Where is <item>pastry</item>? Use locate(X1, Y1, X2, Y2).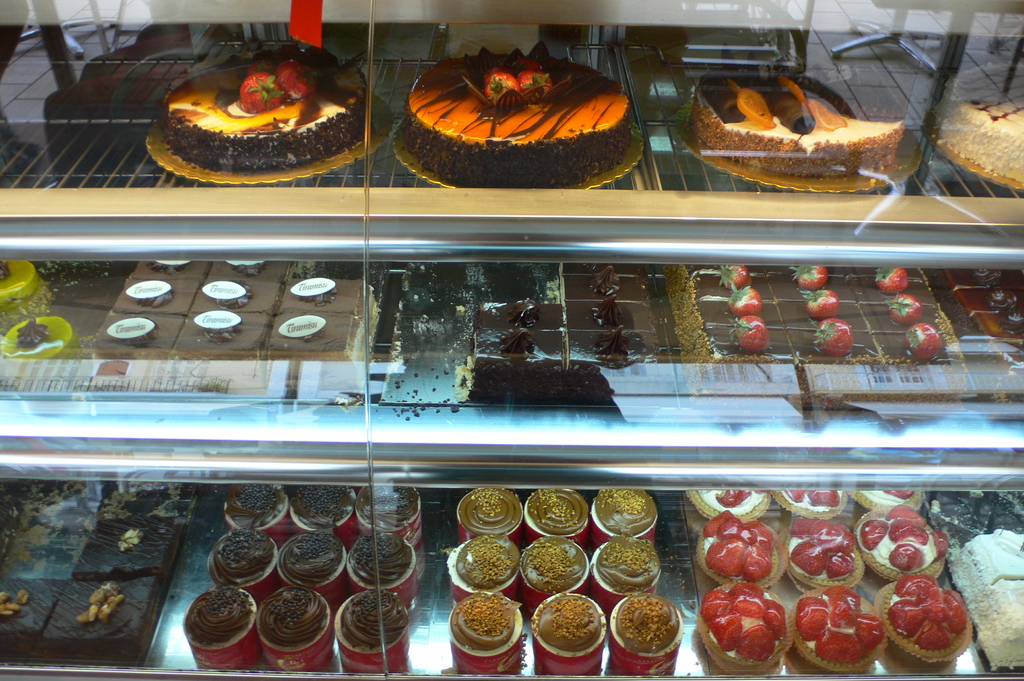
locate(966, 581, 1023, 668).
